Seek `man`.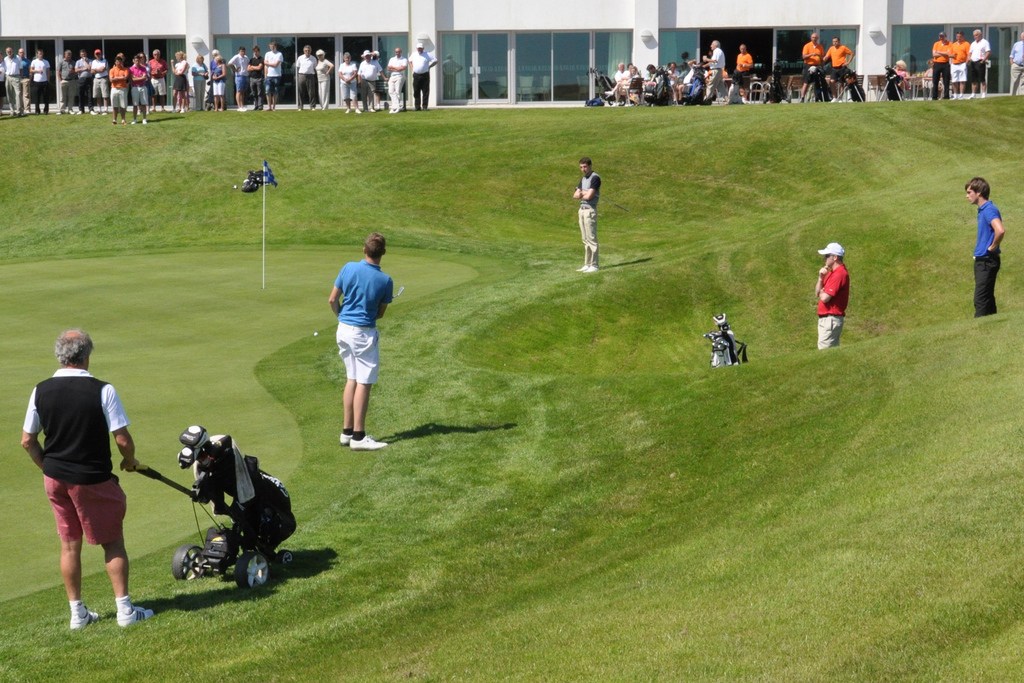
<box>735,43,758,74</box>.
